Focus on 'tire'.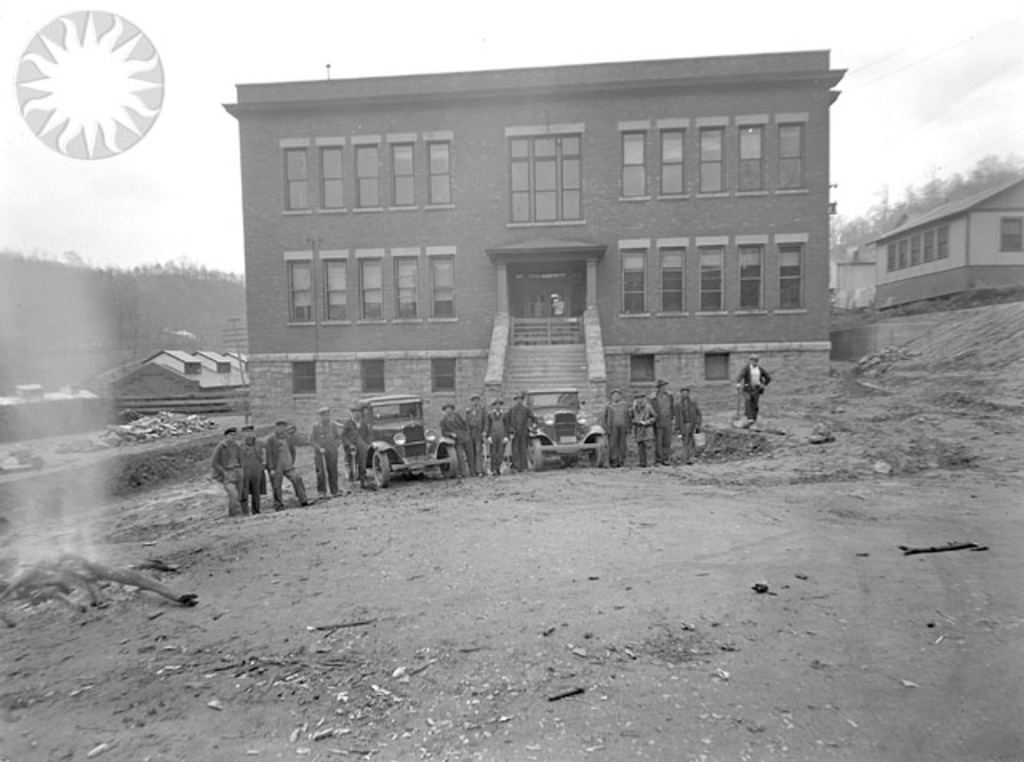
Focused at box=[366, 451, 390, 485].
